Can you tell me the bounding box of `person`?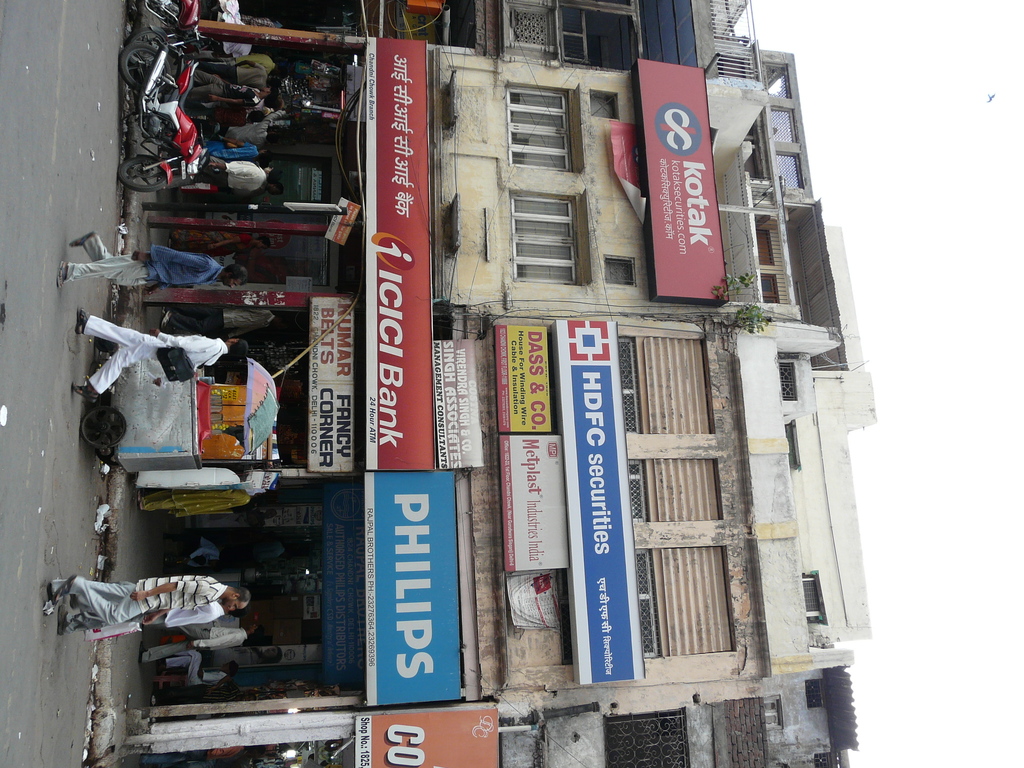
detection(43, 573, 251, 636).
